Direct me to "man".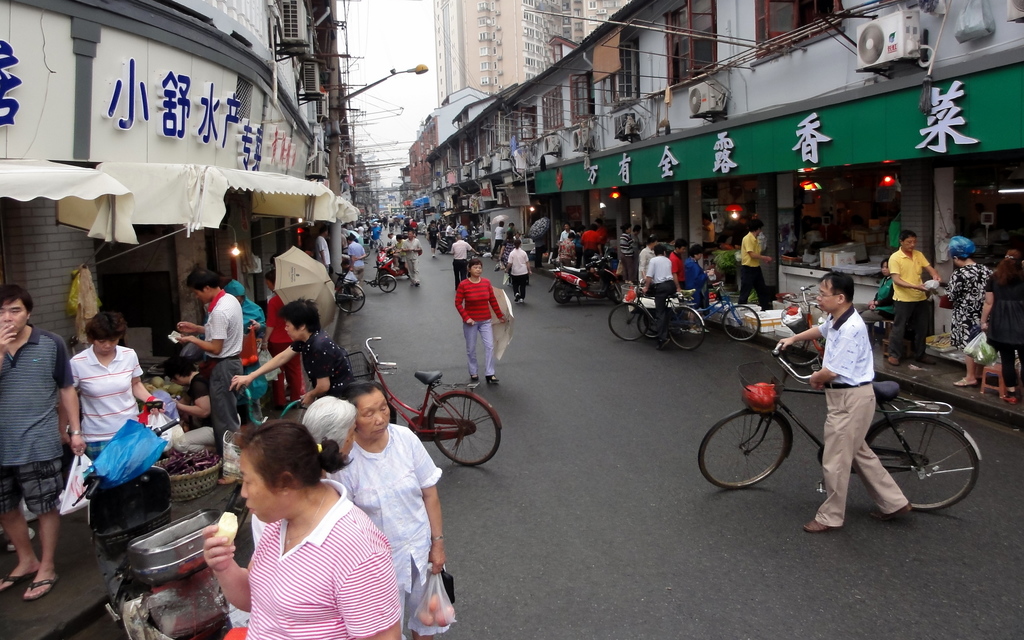
Direction: l=735, t=219, r=774, b=307.
